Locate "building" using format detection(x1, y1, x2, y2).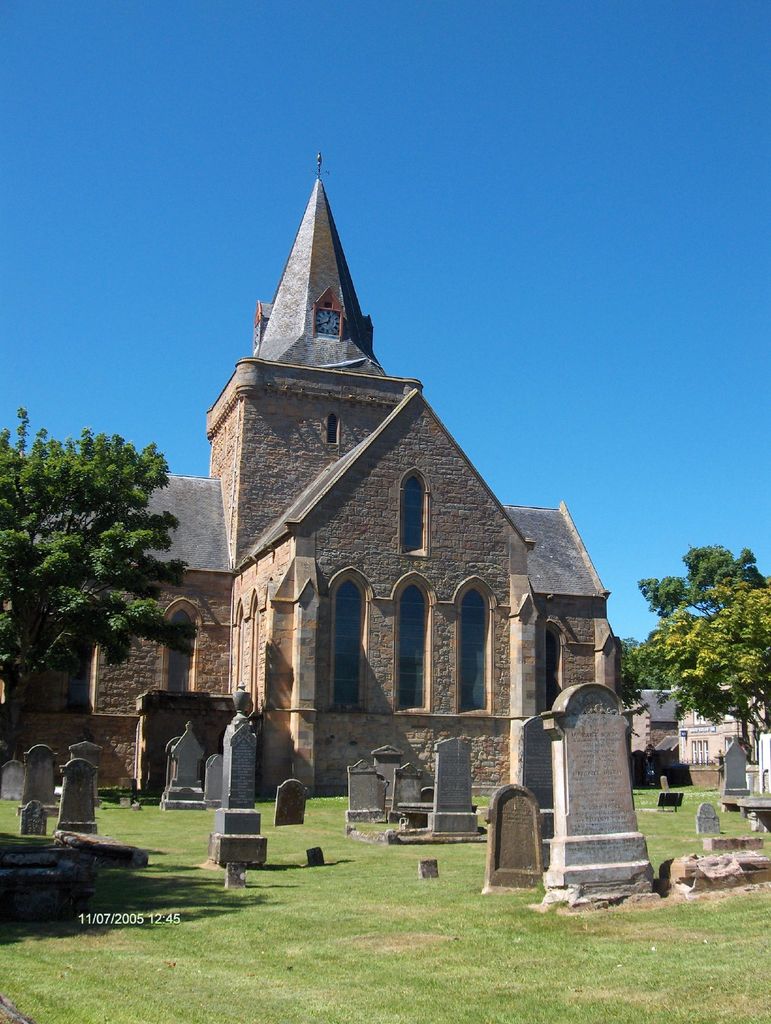
detection(3, 161, 621, 797).
